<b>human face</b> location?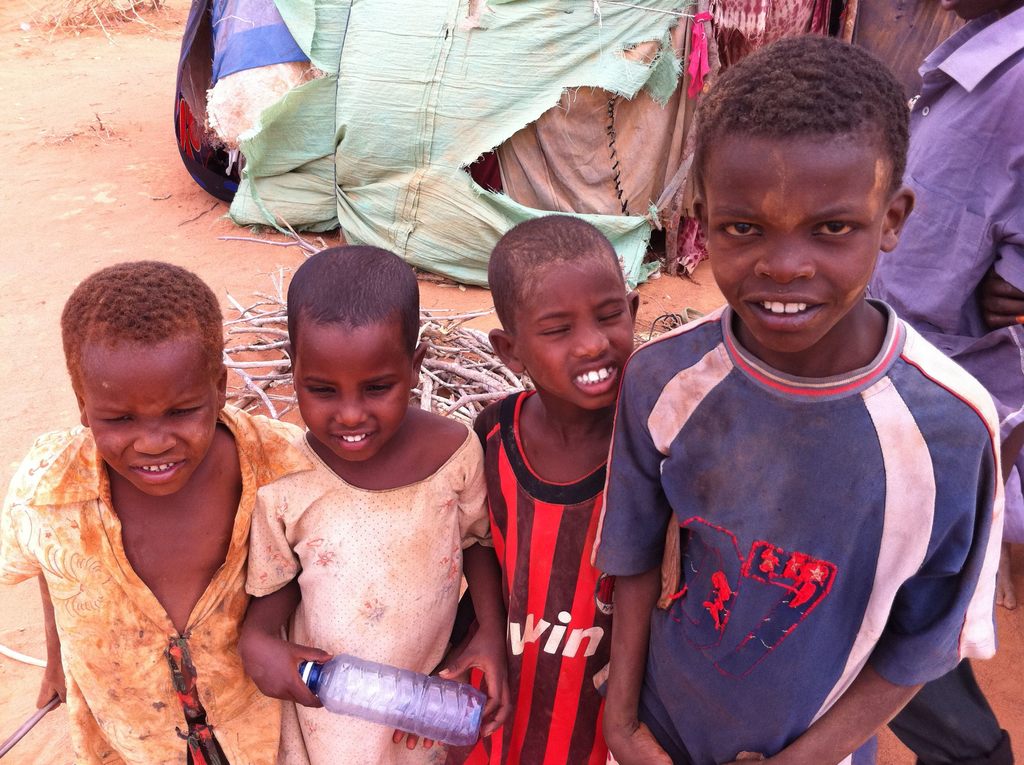
<region>705, 128, 888, 353</region>
